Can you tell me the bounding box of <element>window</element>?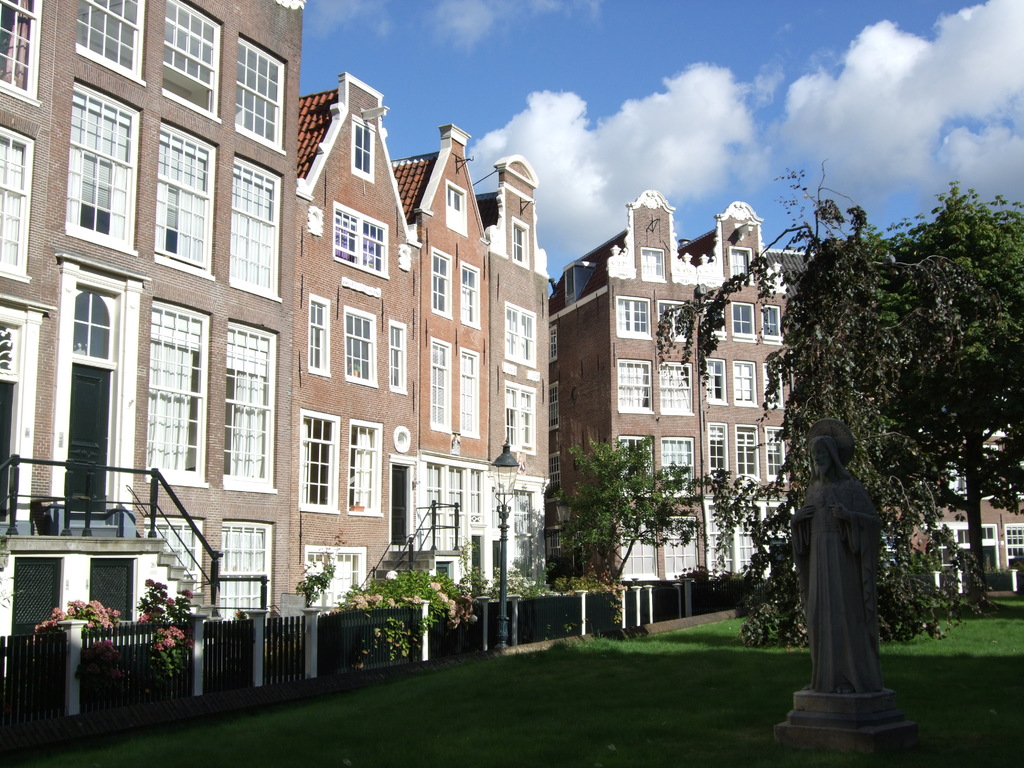
<box>57,83,136,254</box>.
